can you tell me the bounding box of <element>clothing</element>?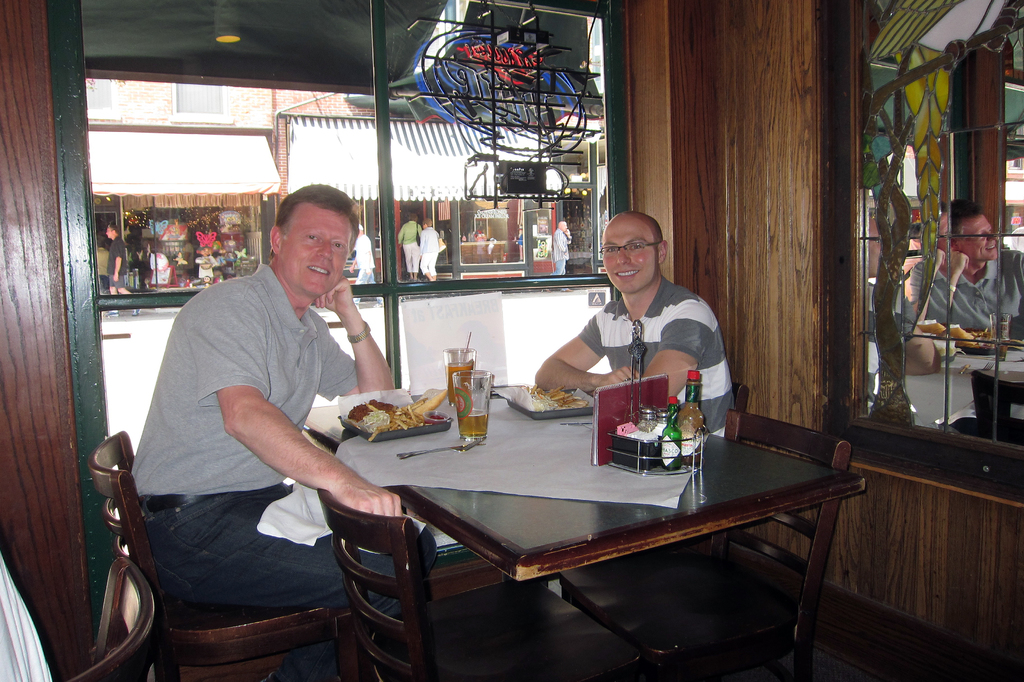
region(422, 223, 443, 279).
